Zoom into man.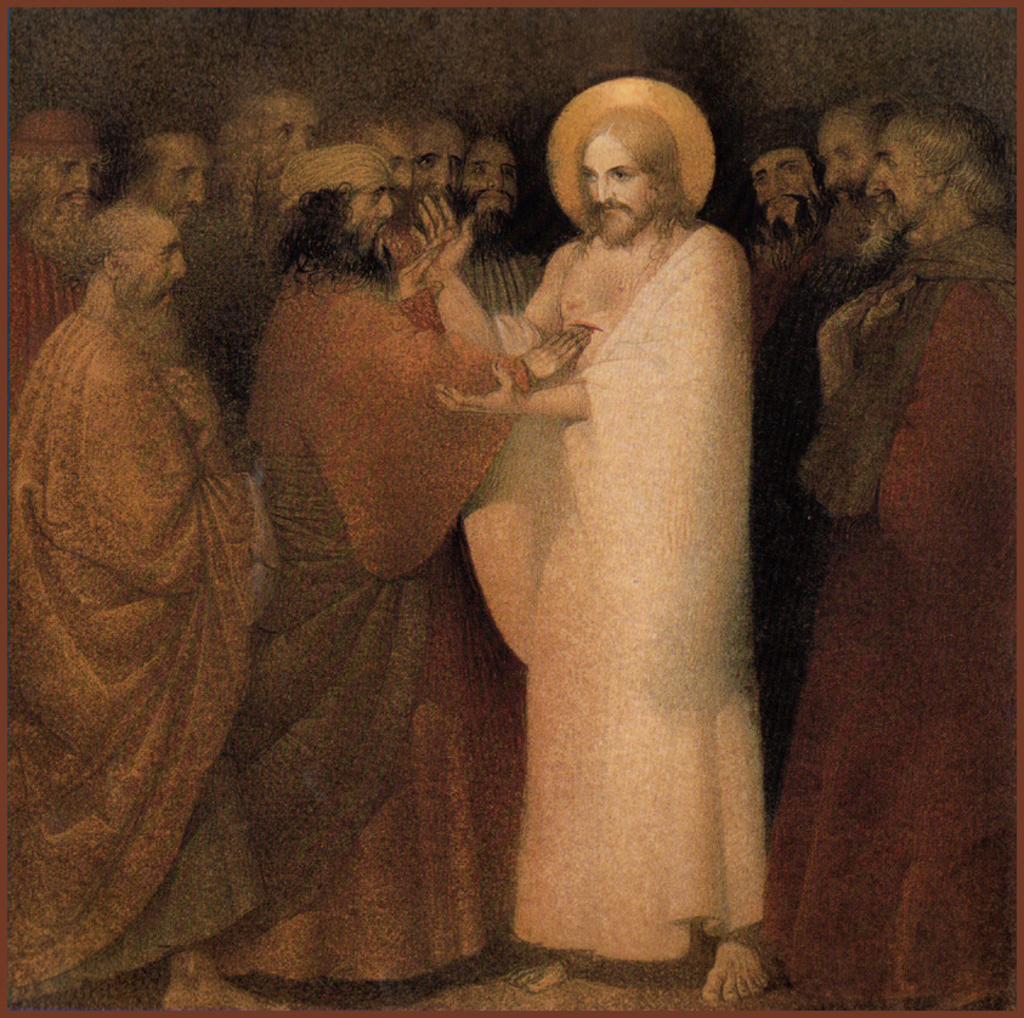
Zoom target: select_region(113, 124, 216, 233).
